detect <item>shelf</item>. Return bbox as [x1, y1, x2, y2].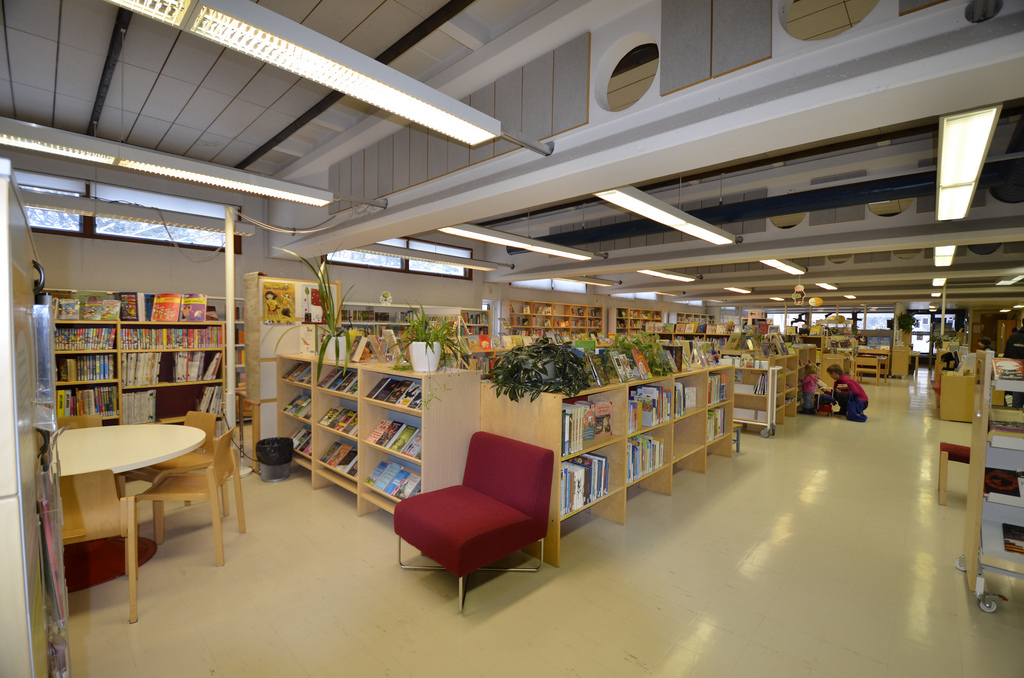
[953, 497, 1023, 578].
